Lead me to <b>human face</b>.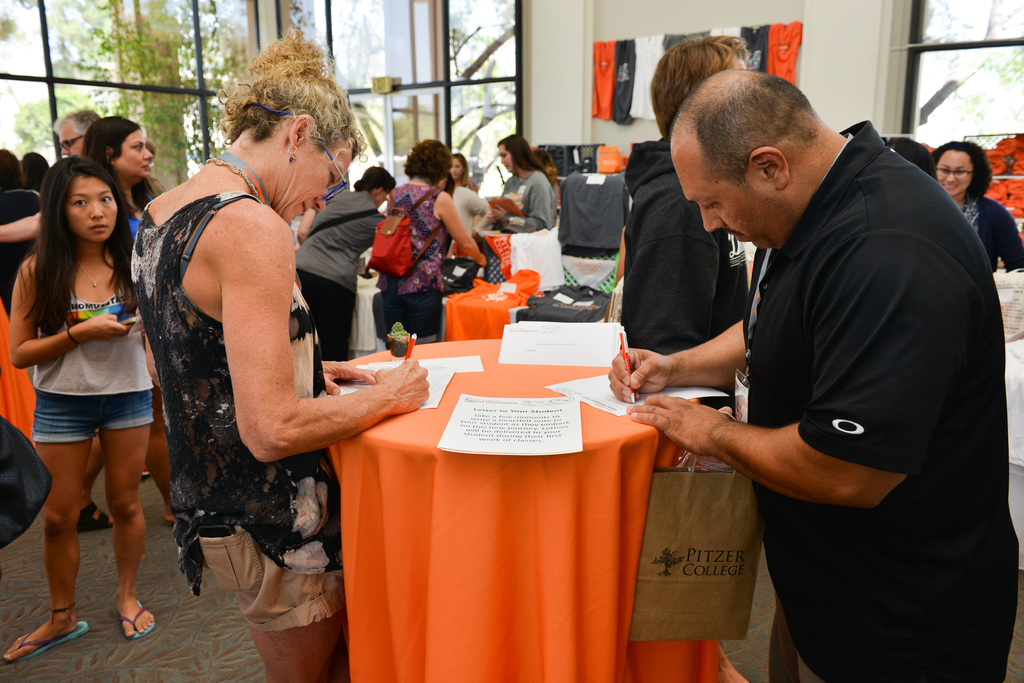
Lead to pyautogui.locateOnScreen(452, 154, 465, 176).
